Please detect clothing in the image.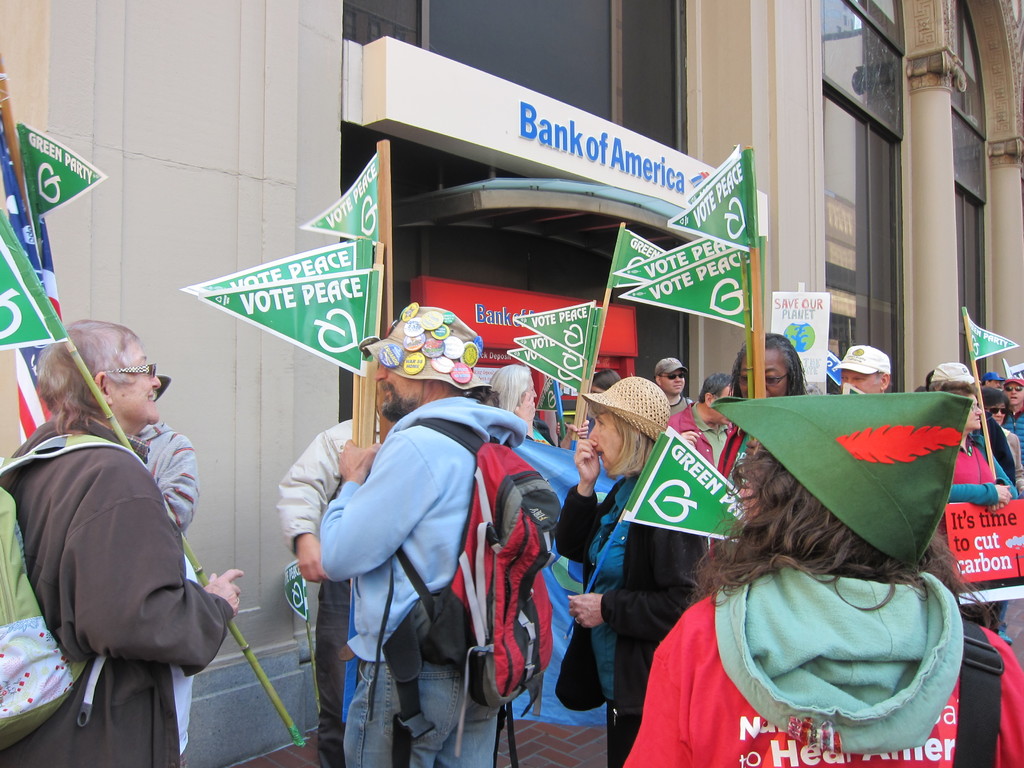
pyautogui.locateOnScreen(941, 426, 1023, 658).
